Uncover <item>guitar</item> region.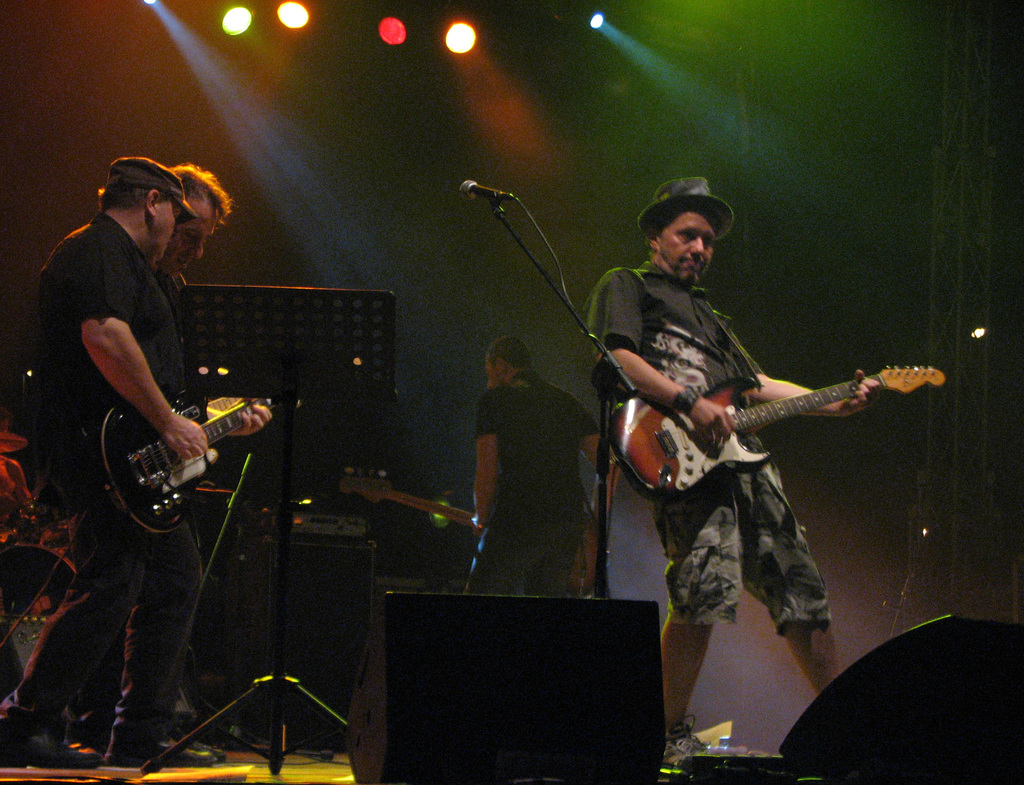
Uncovered: <box>612,352,948,498</box>.
